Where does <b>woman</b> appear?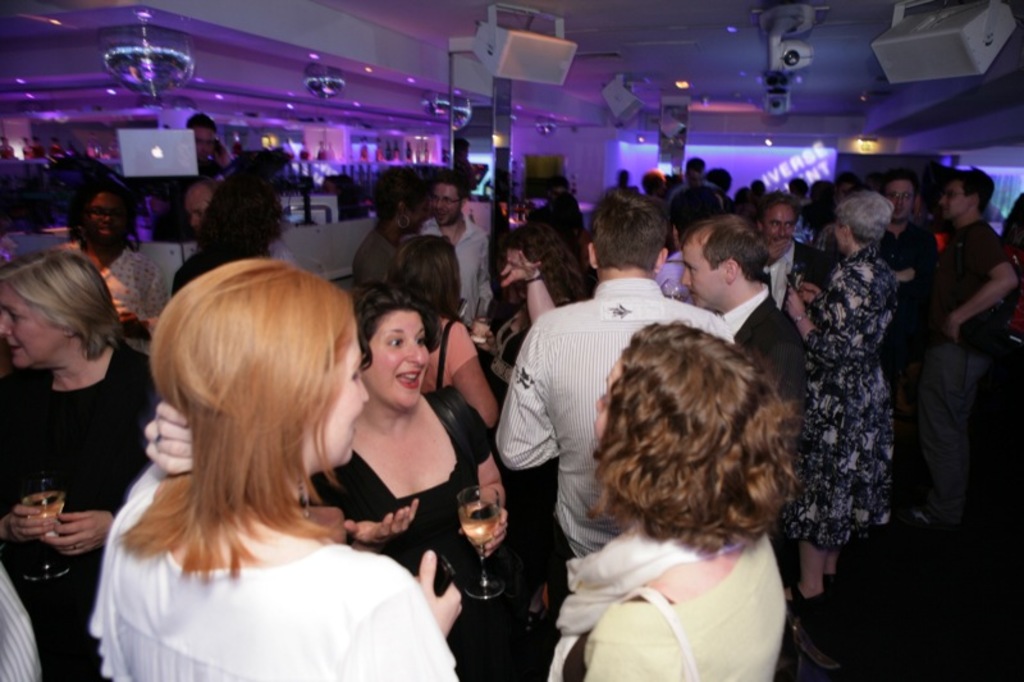
Appears at l=356, t=165, r=424, b=290.
